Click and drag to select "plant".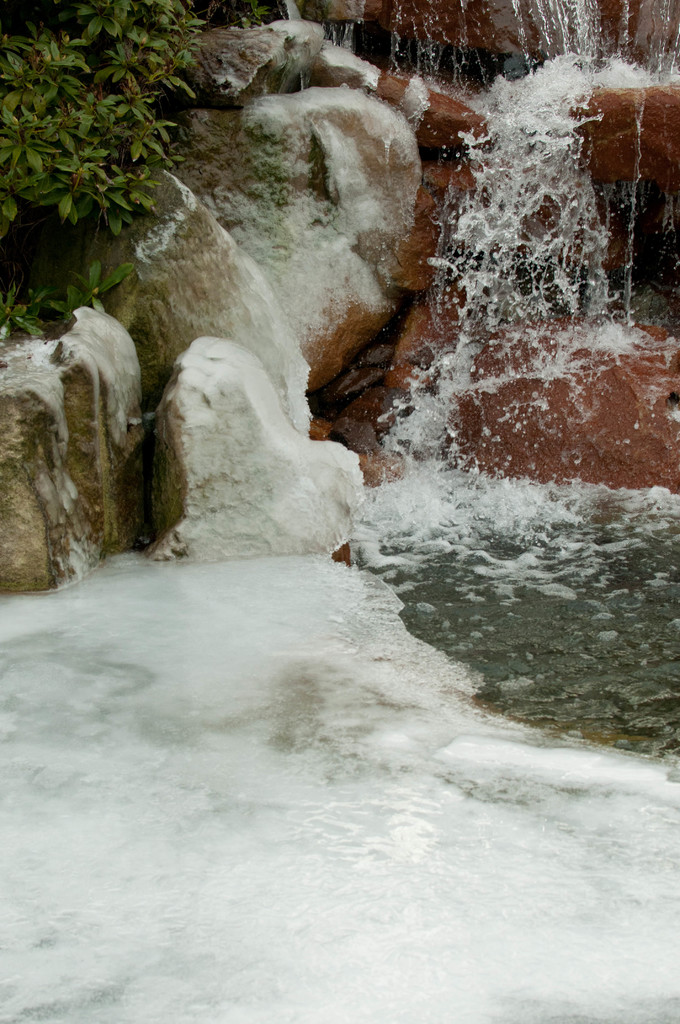
Selection: [left=241, top=125, right=297, bottom=211].
